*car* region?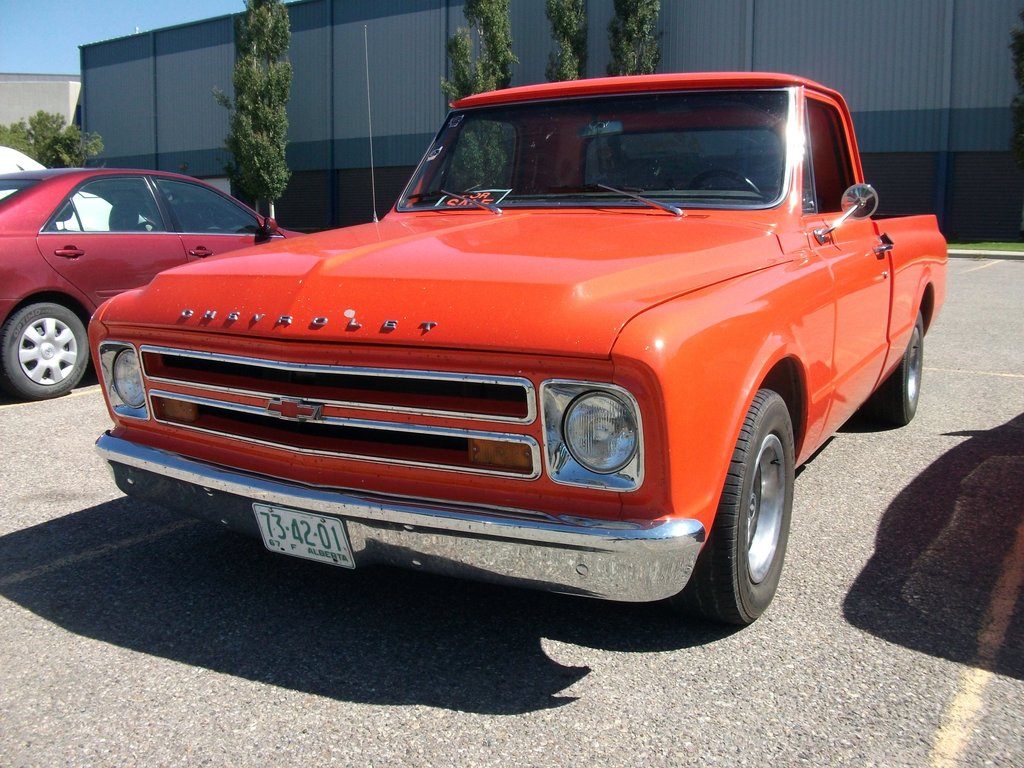
bbox=[0, 140, 159, 236]
